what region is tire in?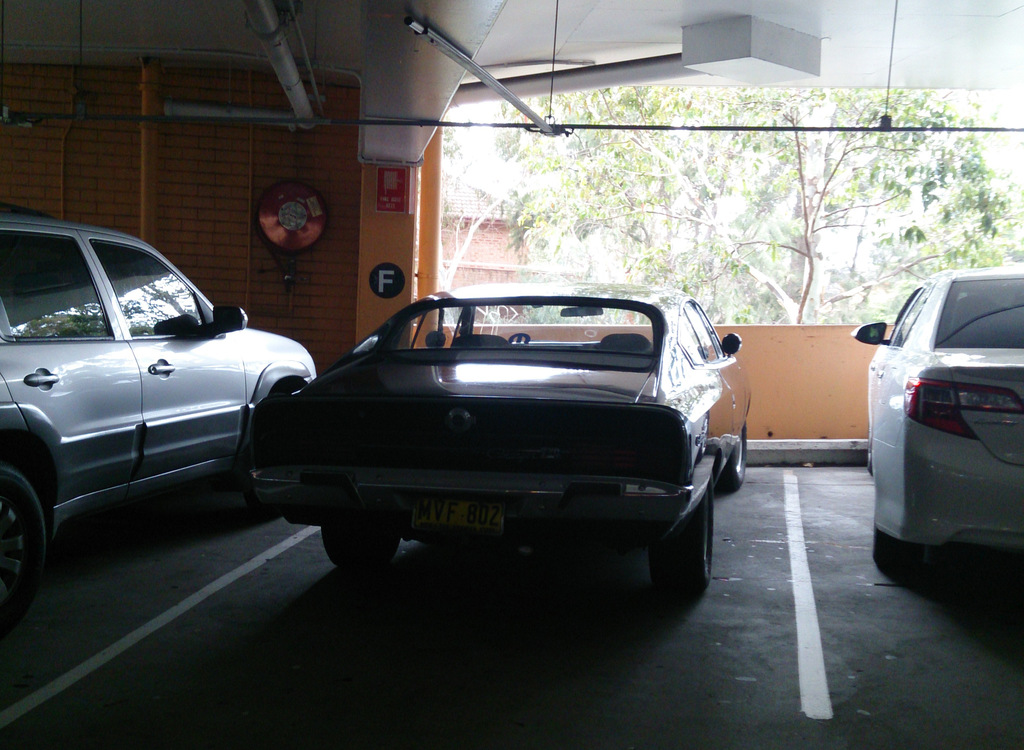
0, 466, 47, 633.
